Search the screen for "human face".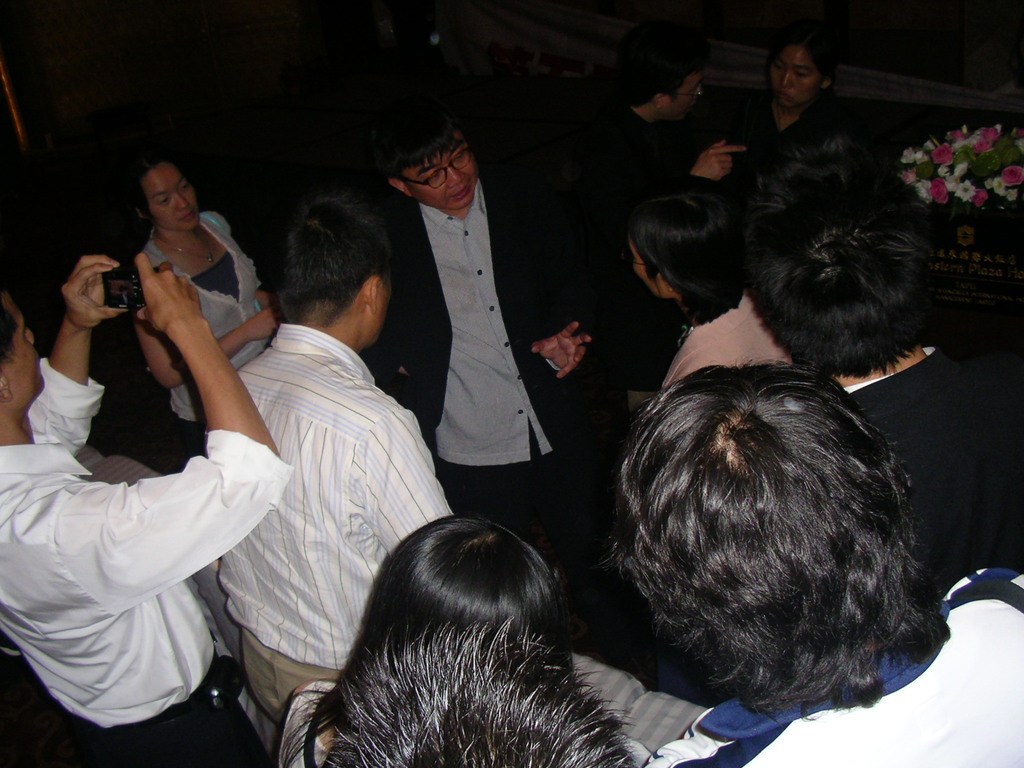
Found at crop(774, 49, 820, 108).
